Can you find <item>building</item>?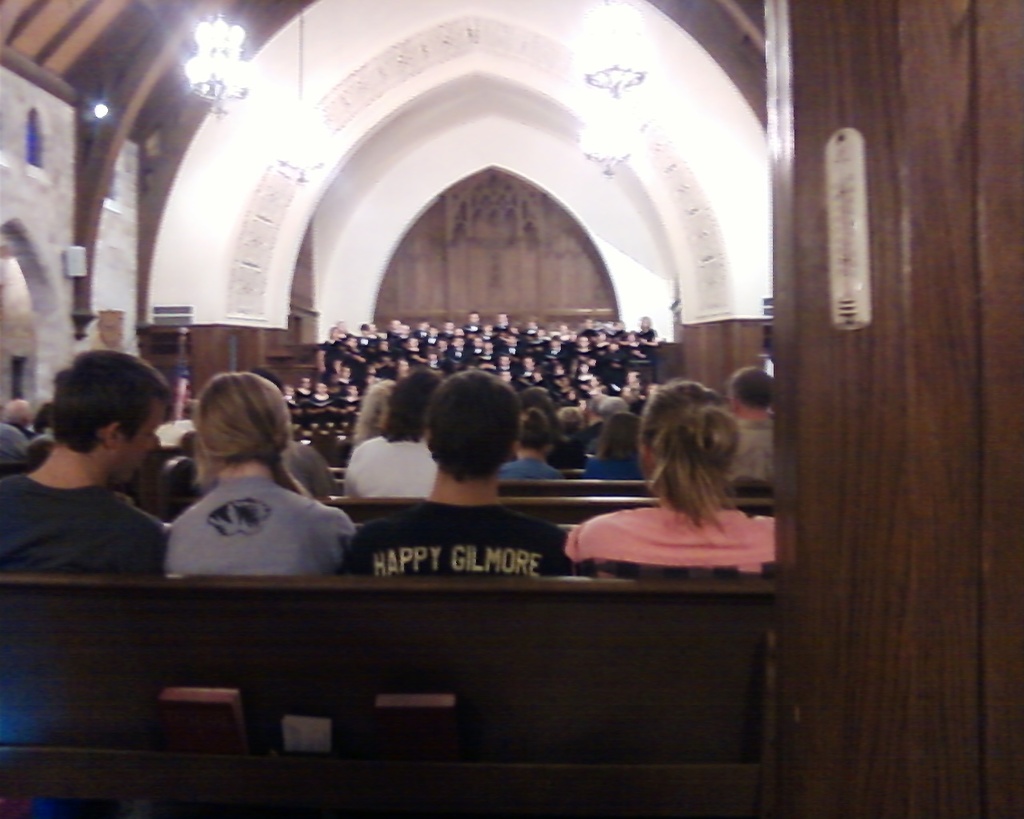
Yes, bounding box: x1=0, y1=0, x2=1023, y2=818.
